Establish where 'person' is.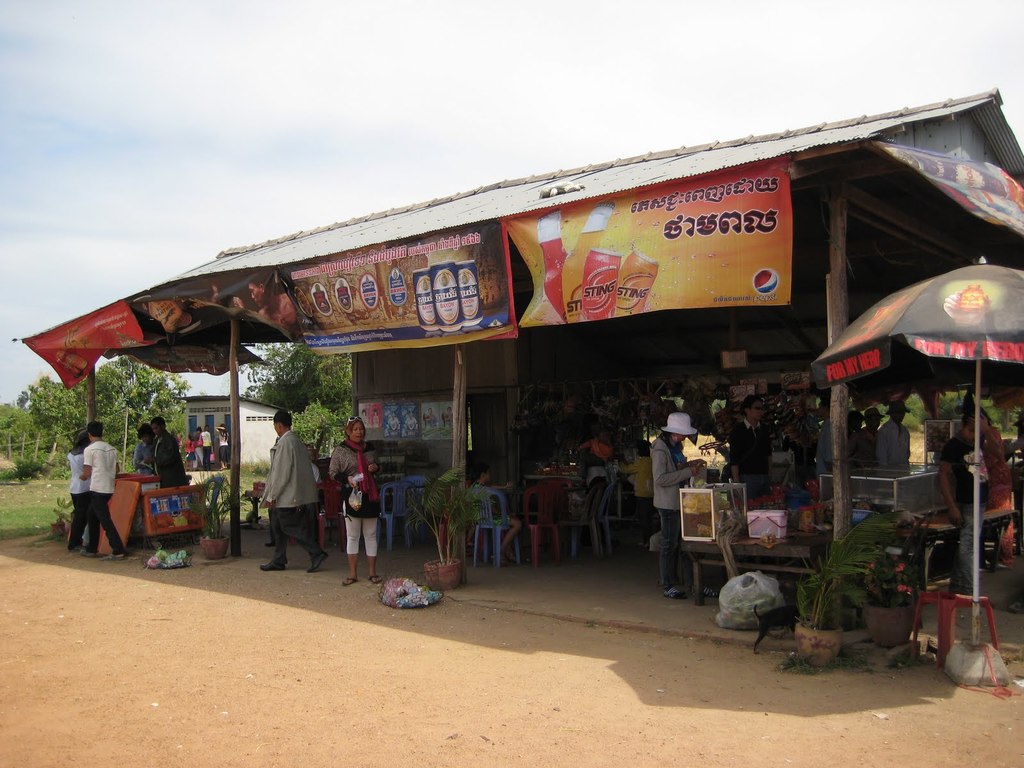
Established at [580, 424, 618, 464].
